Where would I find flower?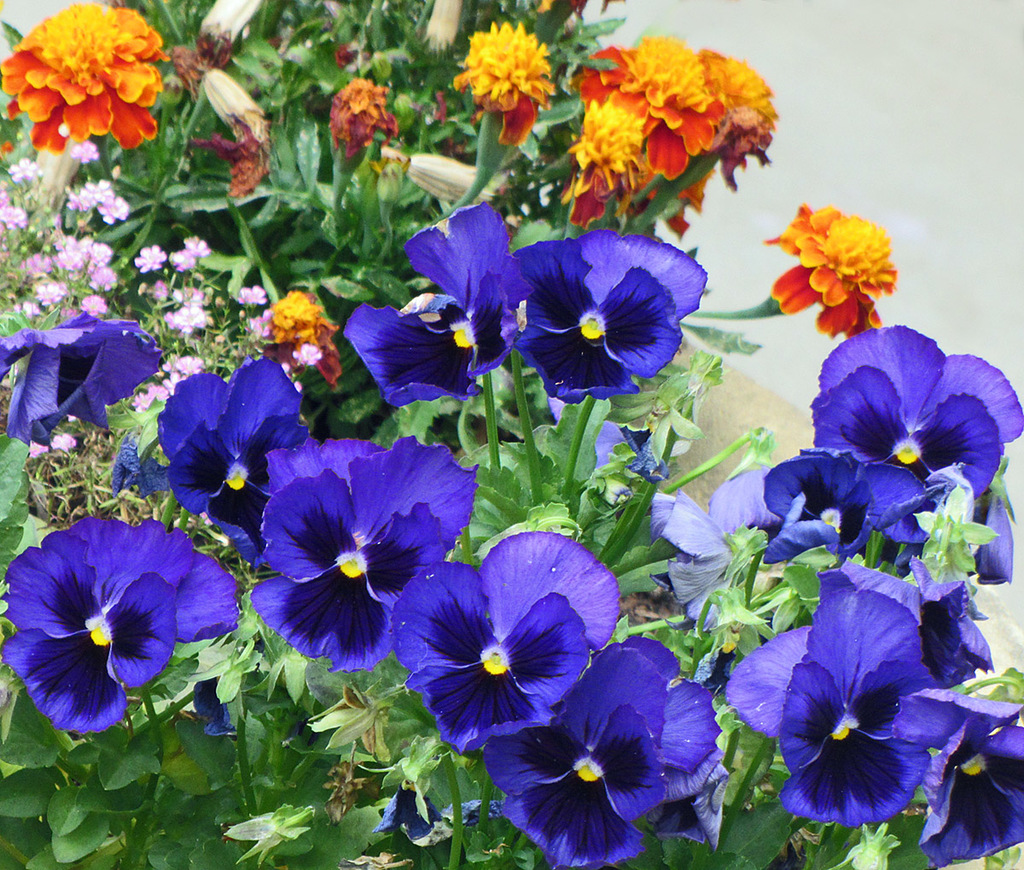
At [x1=189, y1=676, x2=230, y2=730].
